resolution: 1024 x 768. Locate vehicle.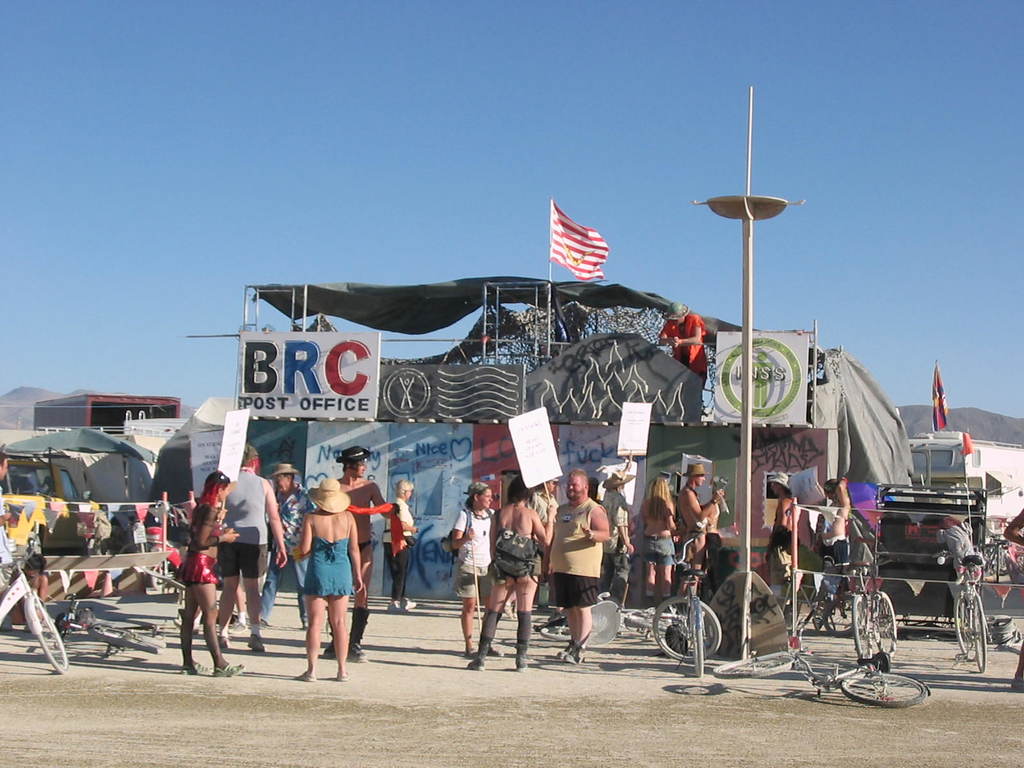
rect(956, 564, 986, 675).
